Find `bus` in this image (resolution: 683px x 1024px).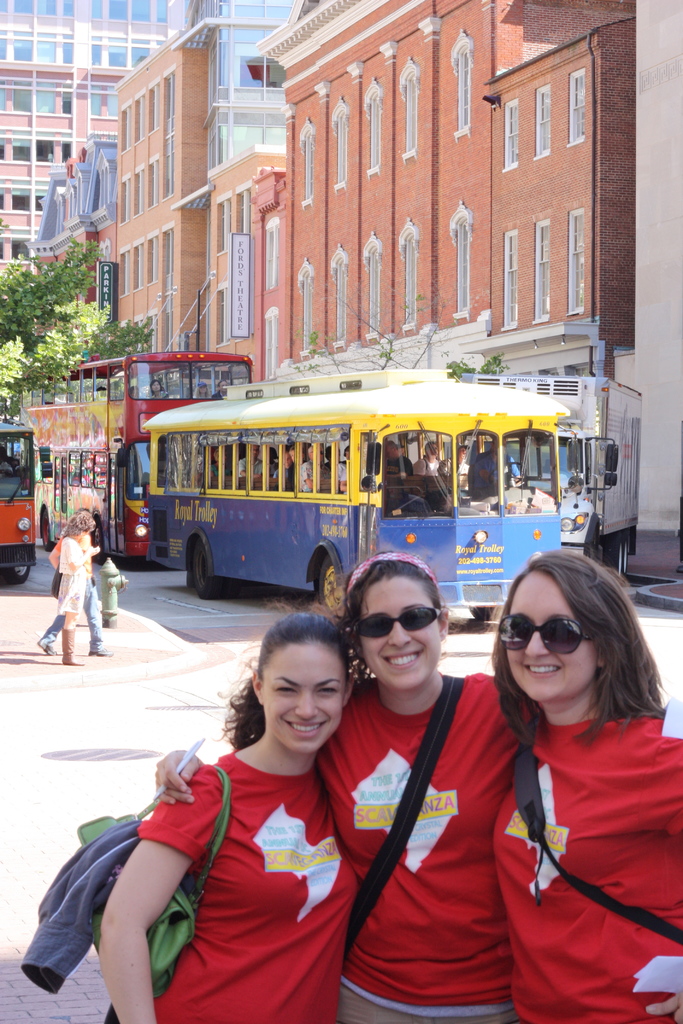
select_region(31, 350, 253, 555).
